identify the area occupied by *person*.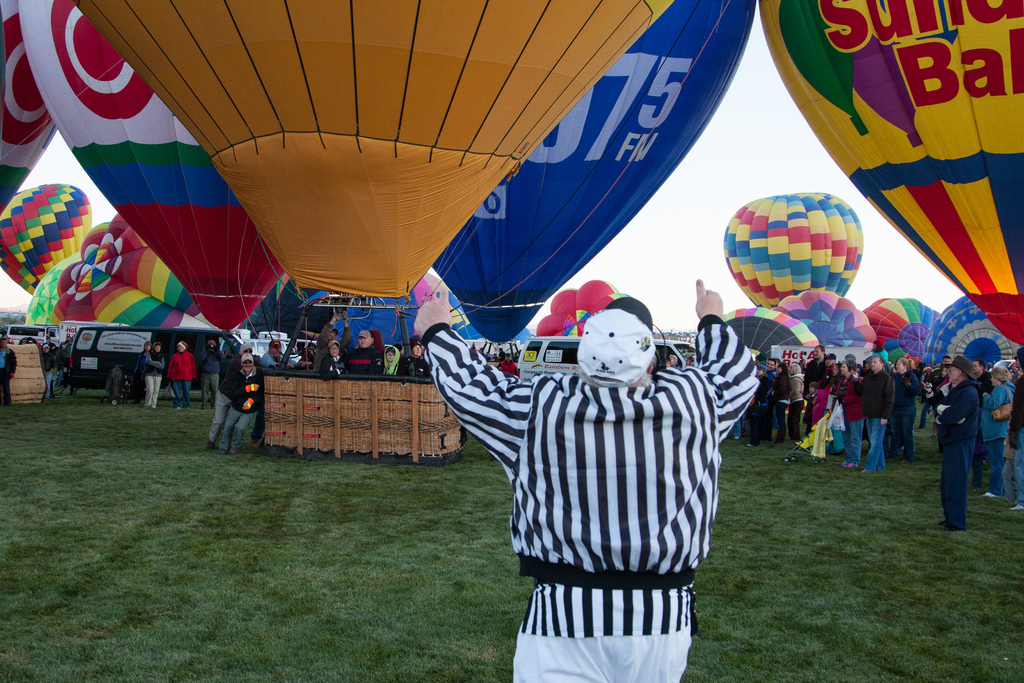
Area: {"left": 208, "top": 341, "right": 263, "bottom": 450}.
